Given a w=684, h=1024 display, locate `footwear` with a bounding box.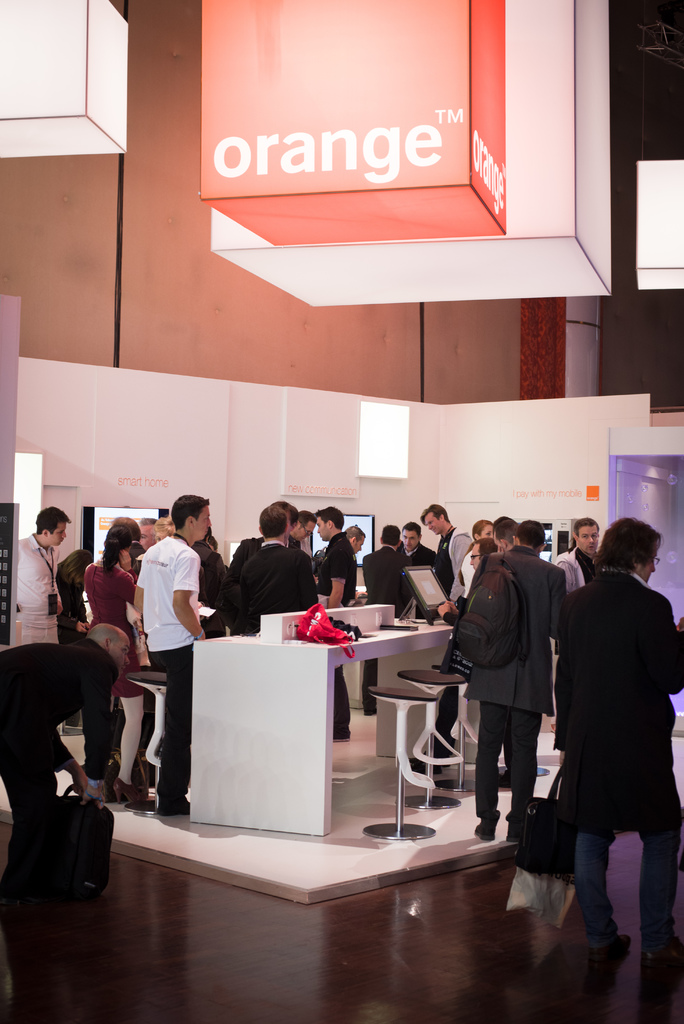
Located: detection(158, 796, 195, 820).
